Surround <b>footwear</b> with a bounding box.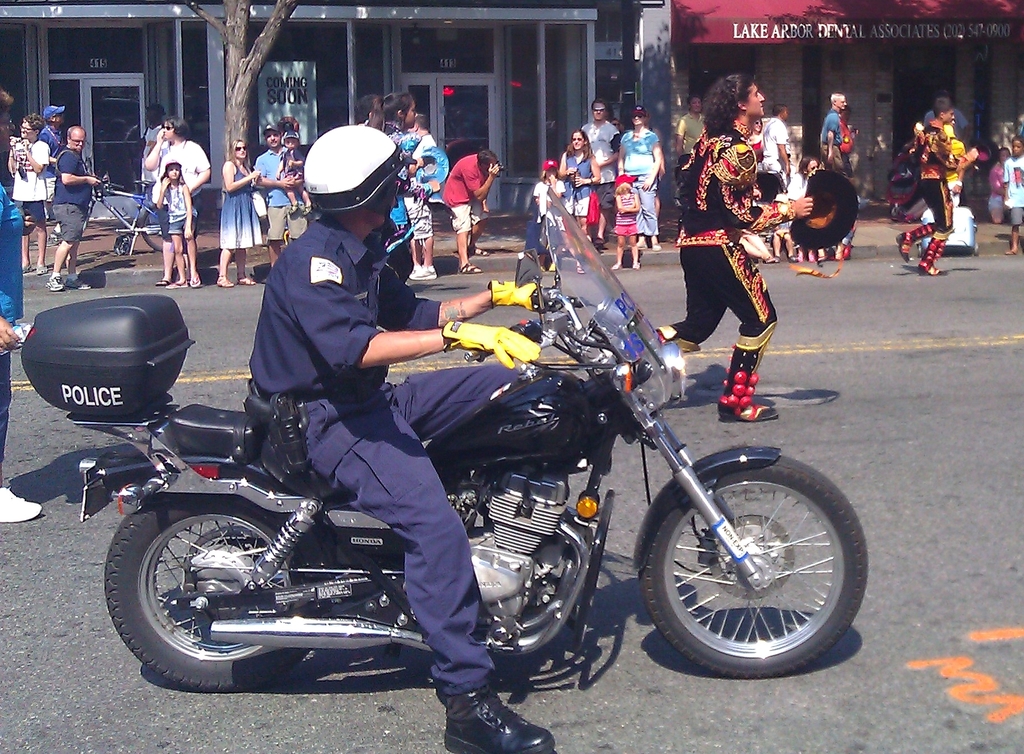
235, 274, 253, 287.
